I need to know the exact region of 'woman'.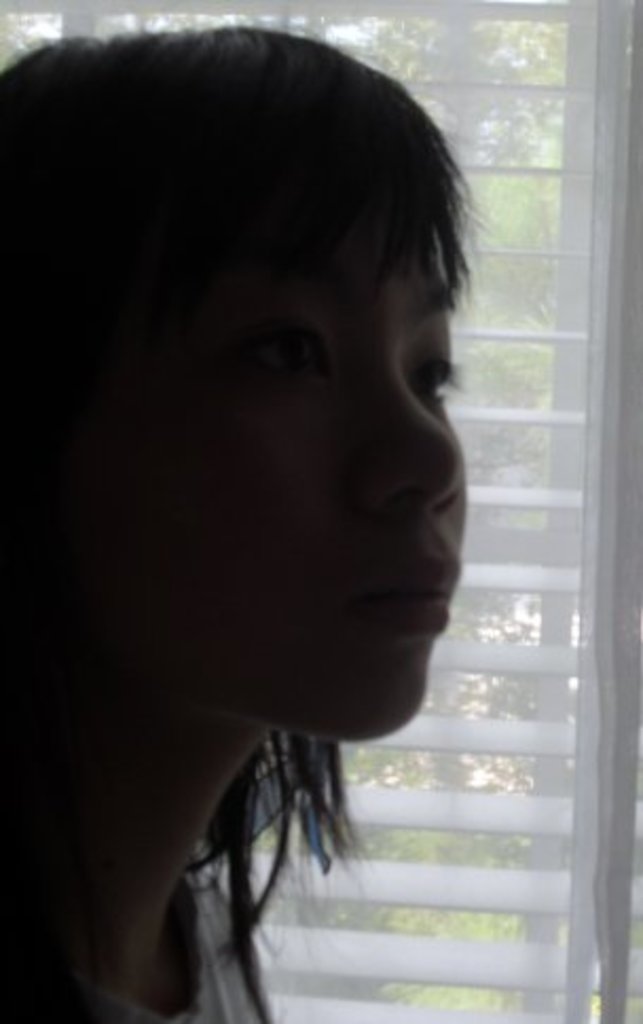
Region: 2/17/472/1022.
